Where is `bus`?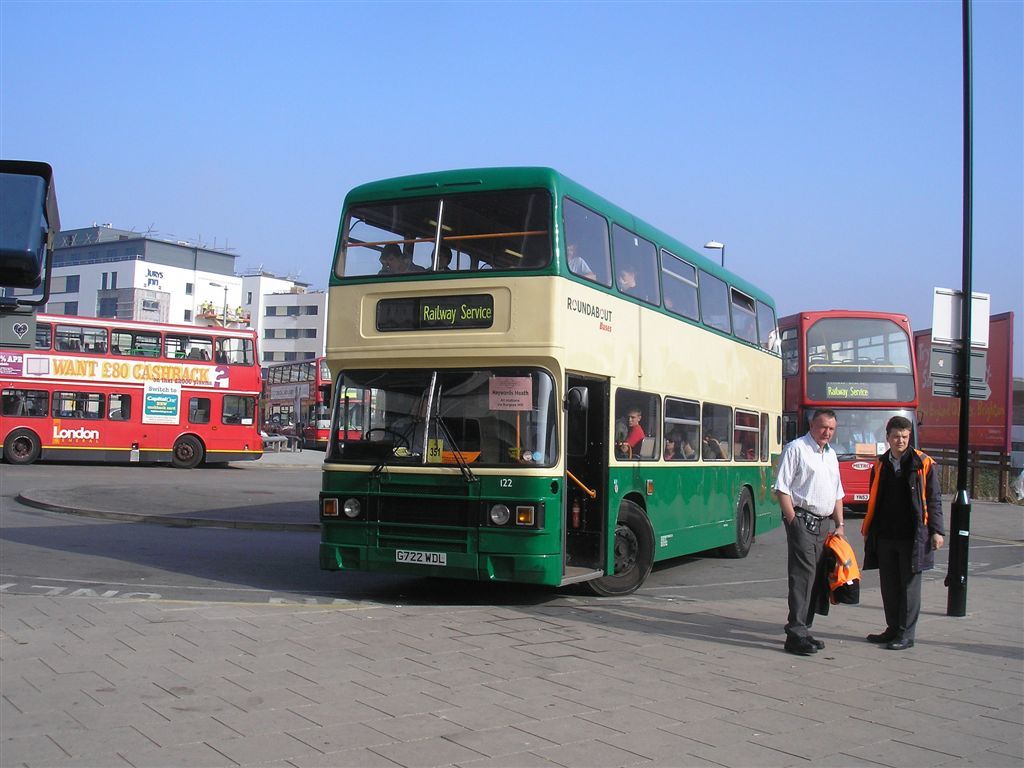
256,357,375,445.
